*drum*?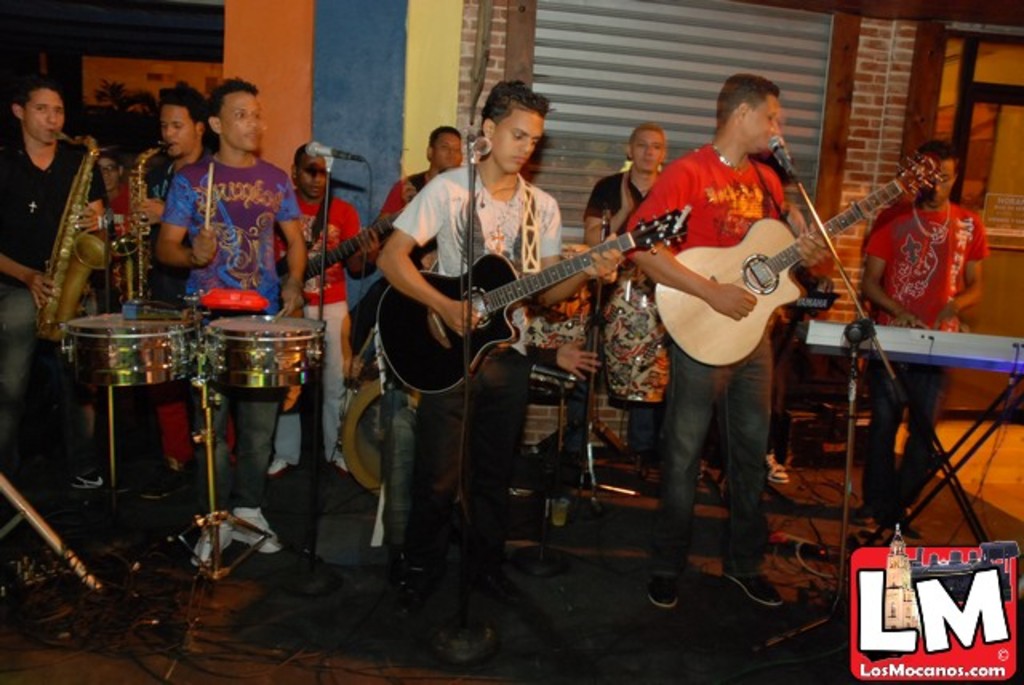
<box>526,245,590,389</box>
